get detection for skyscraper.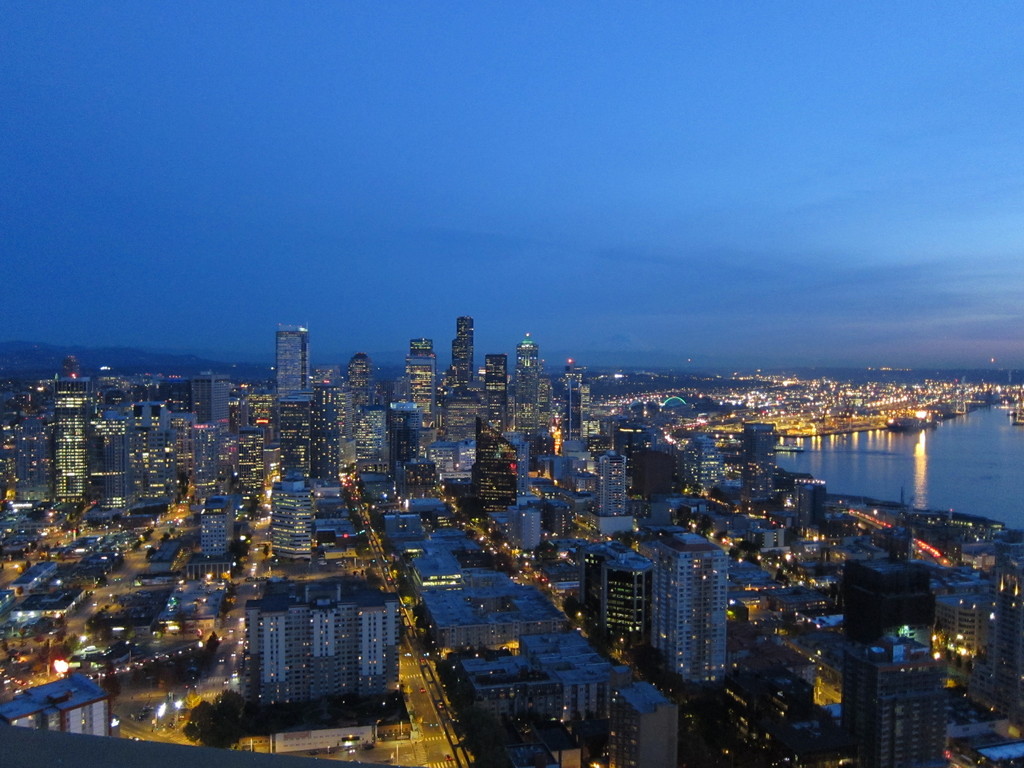
Detection: 547, 442, 643, 534.
